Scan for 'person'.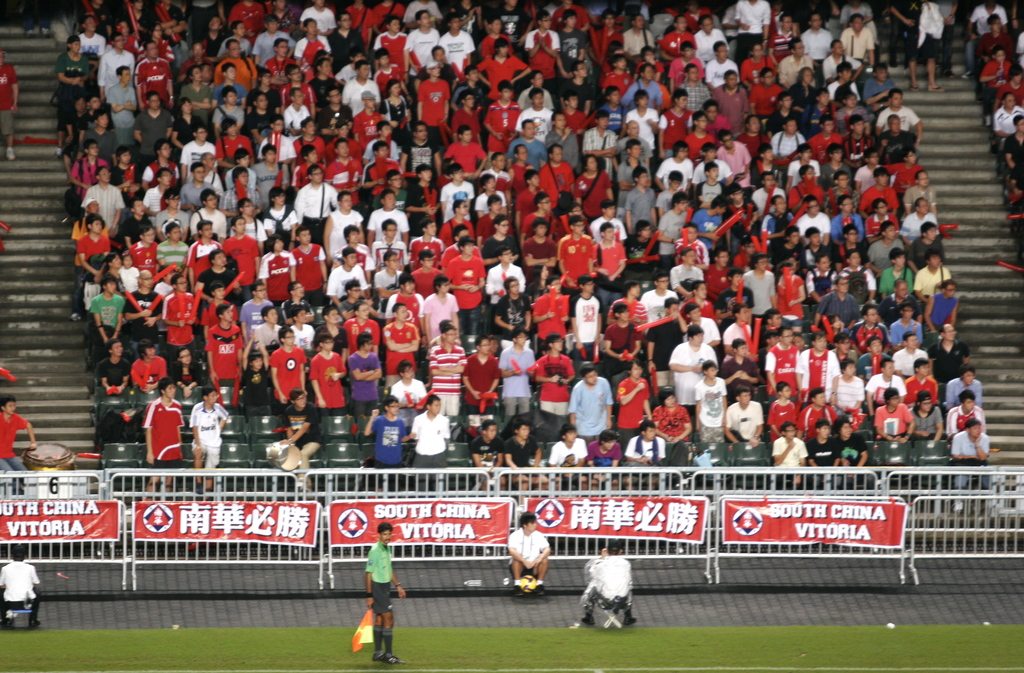
Scan result: 504, 419, 555, 494.
